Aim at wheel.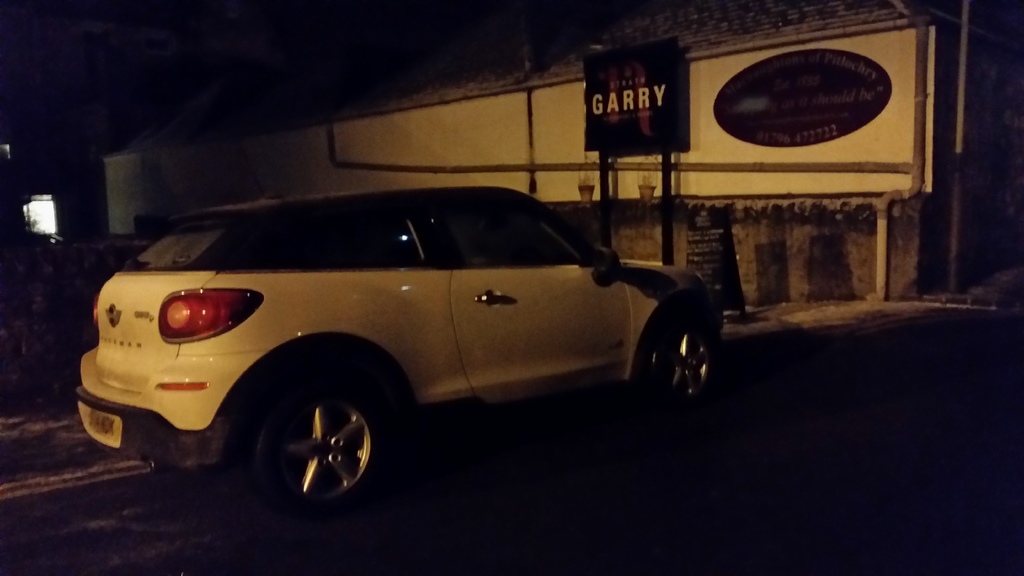
Aimed at {"left": 237, "top": 360, "right": 405, "bottom": 533}.
